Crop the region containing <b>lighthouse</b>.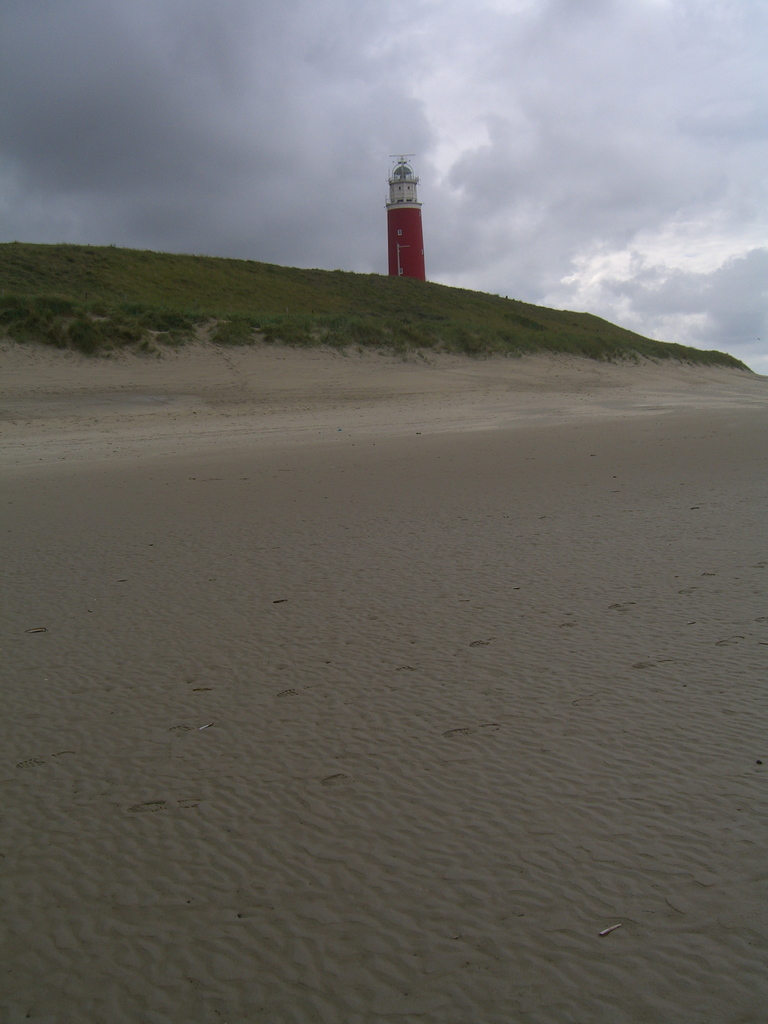
Crop region: x1=379, y1=149, x2=451, y2=275.
